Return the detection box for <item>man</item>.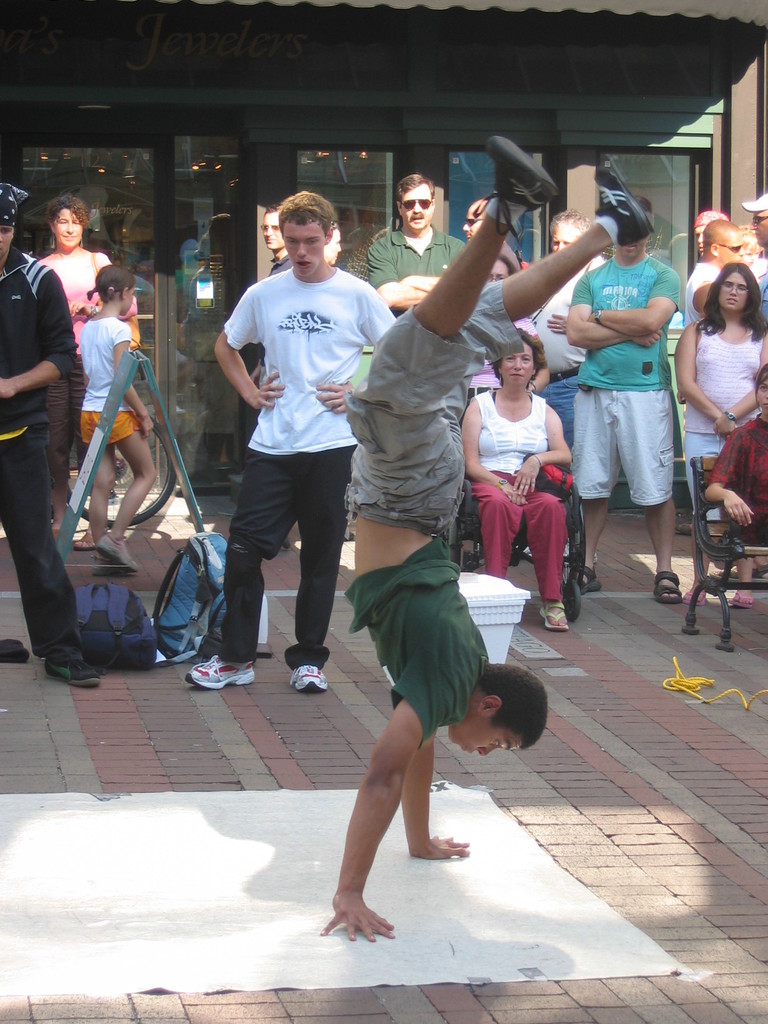
[left=740, top=193, right=767, bottom=326].
